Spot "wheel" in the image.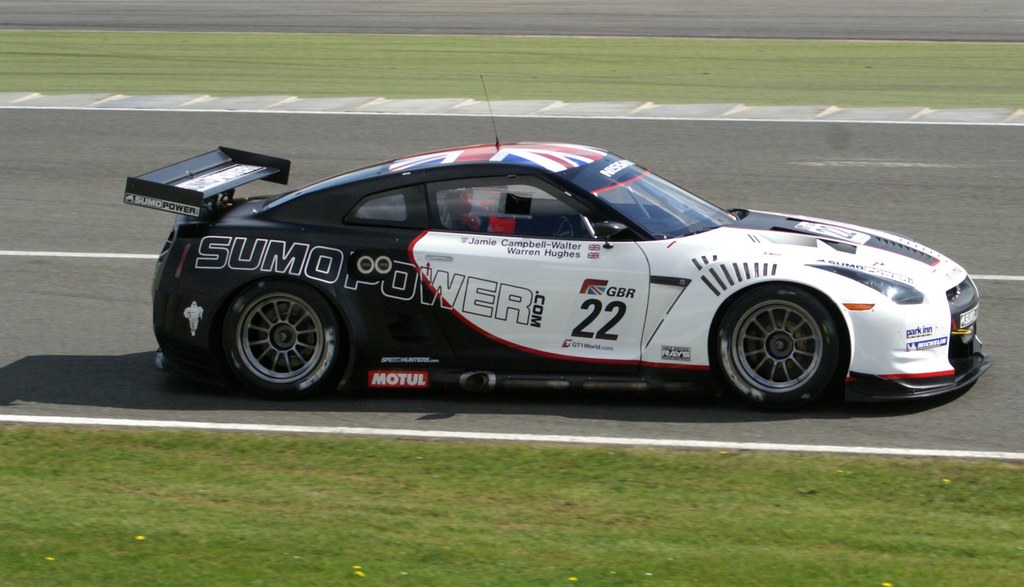
"wheel" found at {"x1": 709, "y1": 283, "x2": 845, "y2": 411}.
